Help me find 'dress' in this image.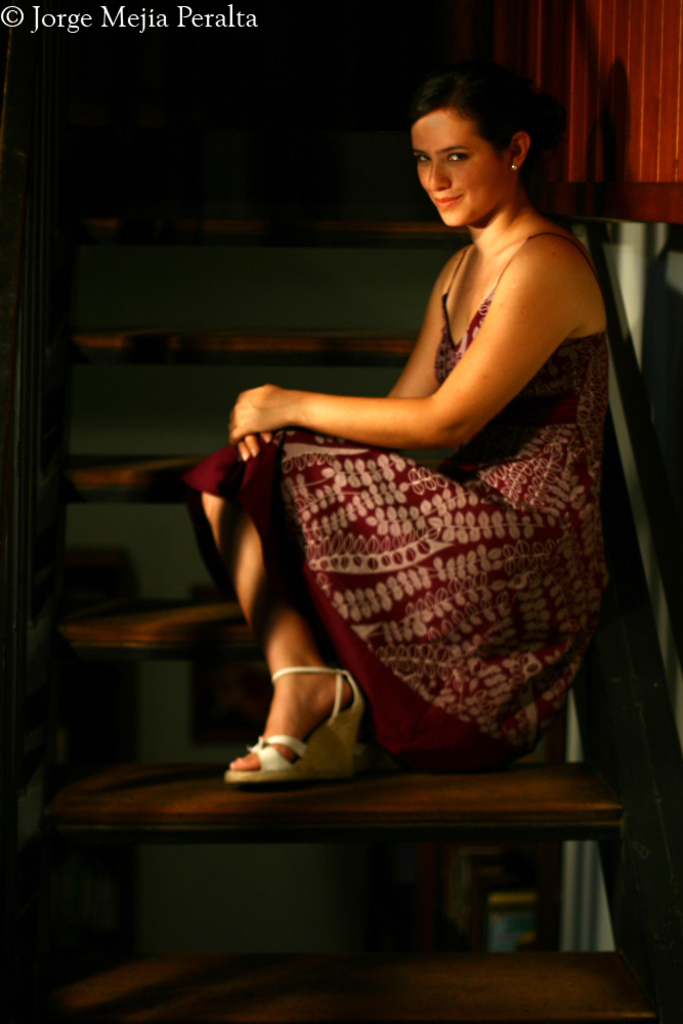
Found it: region(185, 231, 621, 766).
